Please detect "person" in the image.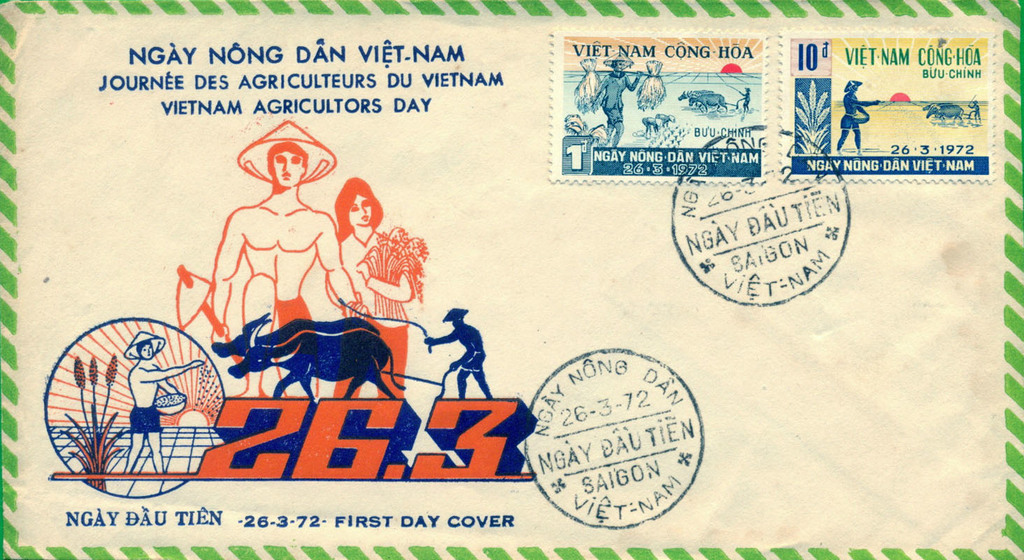
<box>422,295,509,400</box>.
